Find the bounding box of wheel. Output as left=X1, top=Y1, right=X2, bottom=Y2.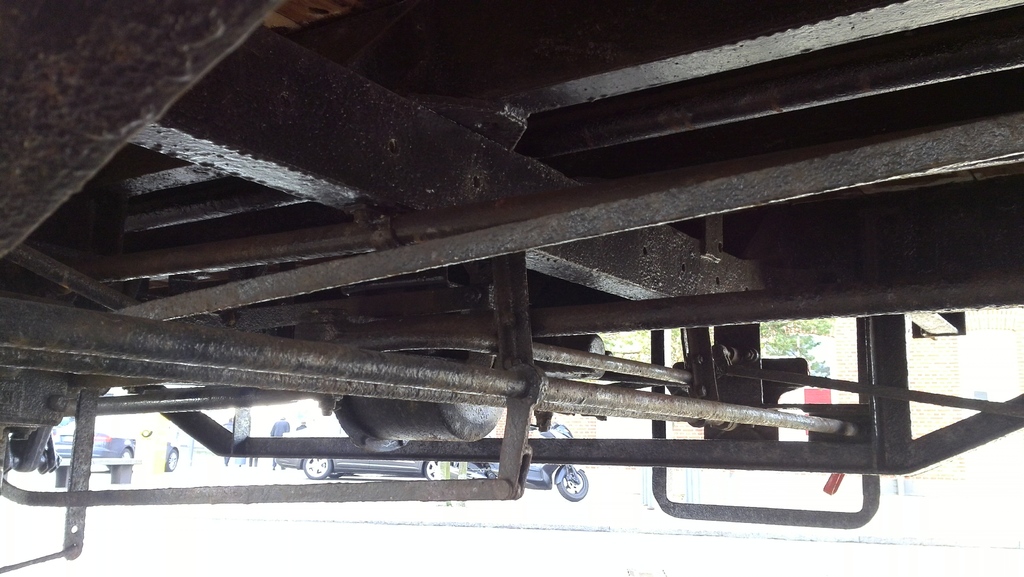
left=164, top=446, right=177, bottom=476.
